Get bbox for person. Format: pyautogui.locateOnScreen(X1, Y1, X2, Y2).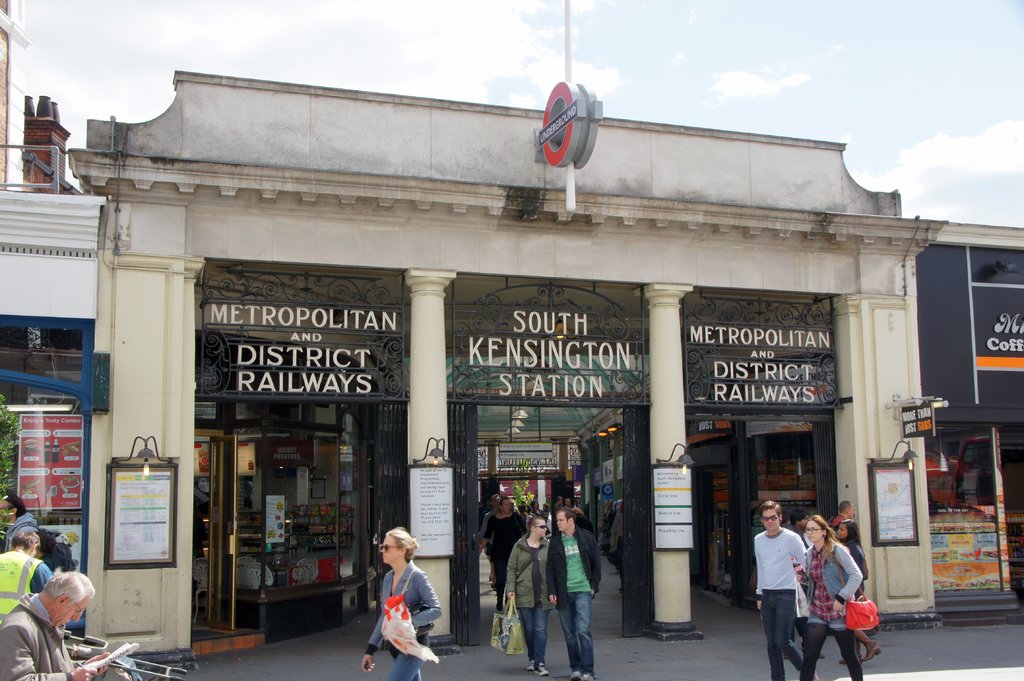
pyautogui.locateOnScreen(838, 520, 883, 666).
